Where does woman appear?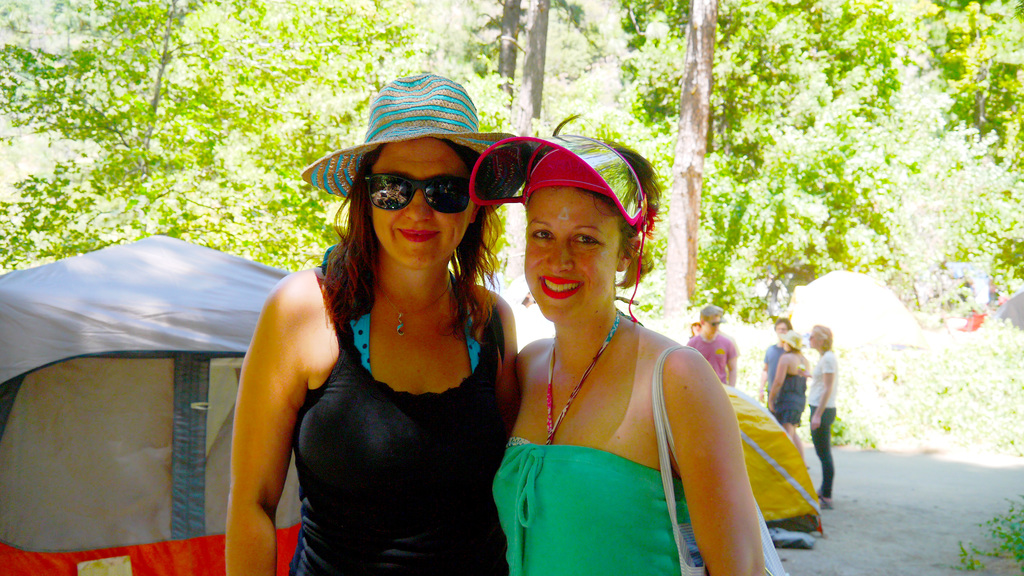
Appears at {"left": 765, "top": 331, "right": 810, "bottom": 440}.
